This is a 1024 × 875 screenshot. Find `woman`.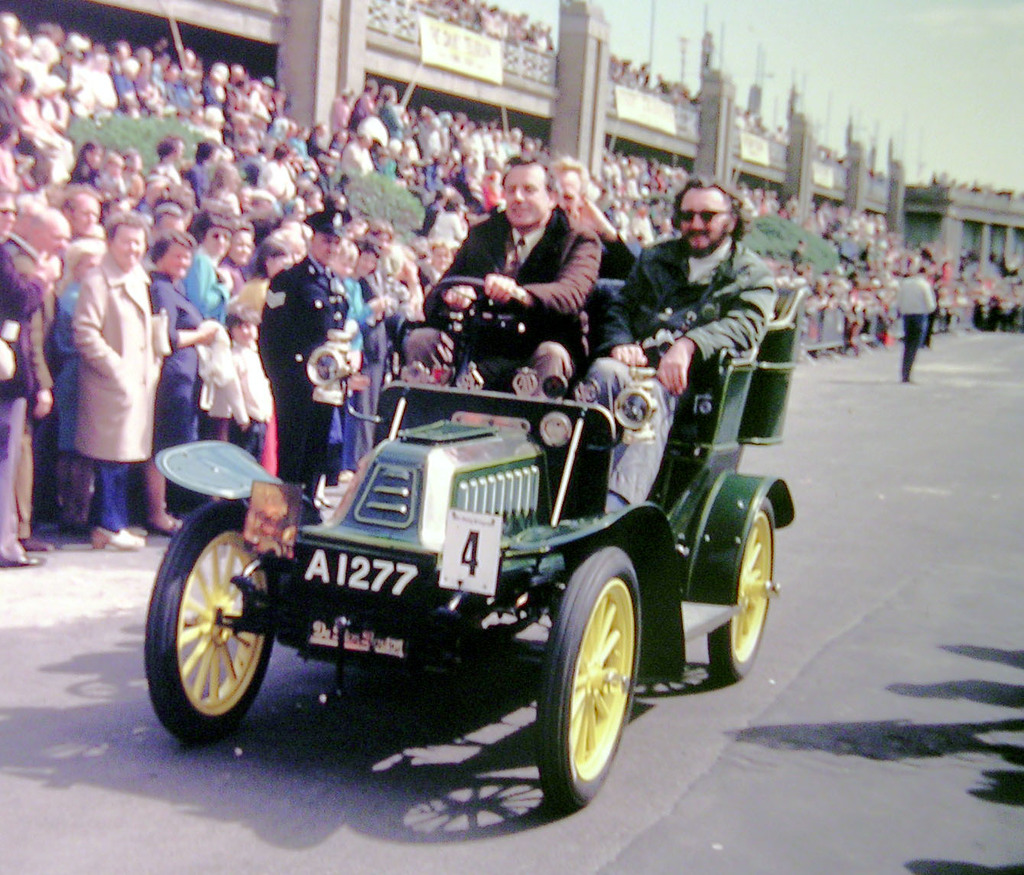
Bounding box: (x1=67, y1=206, x2=172, y2=551).
